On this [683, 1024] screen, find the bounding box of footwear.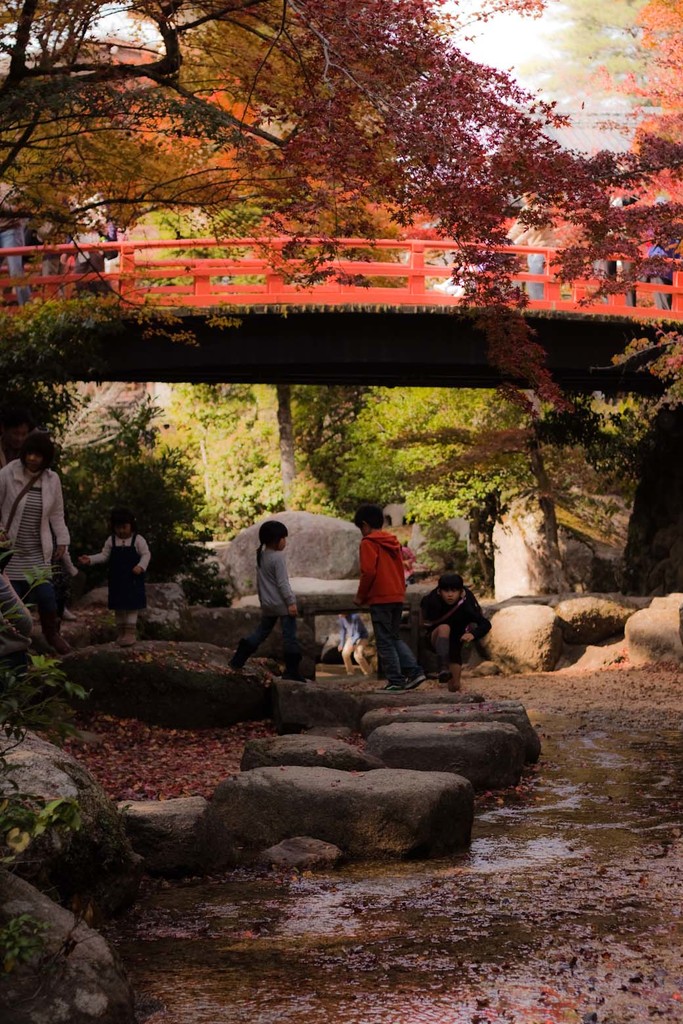
Bounding box: Rect(225, 652, 248, 673).
